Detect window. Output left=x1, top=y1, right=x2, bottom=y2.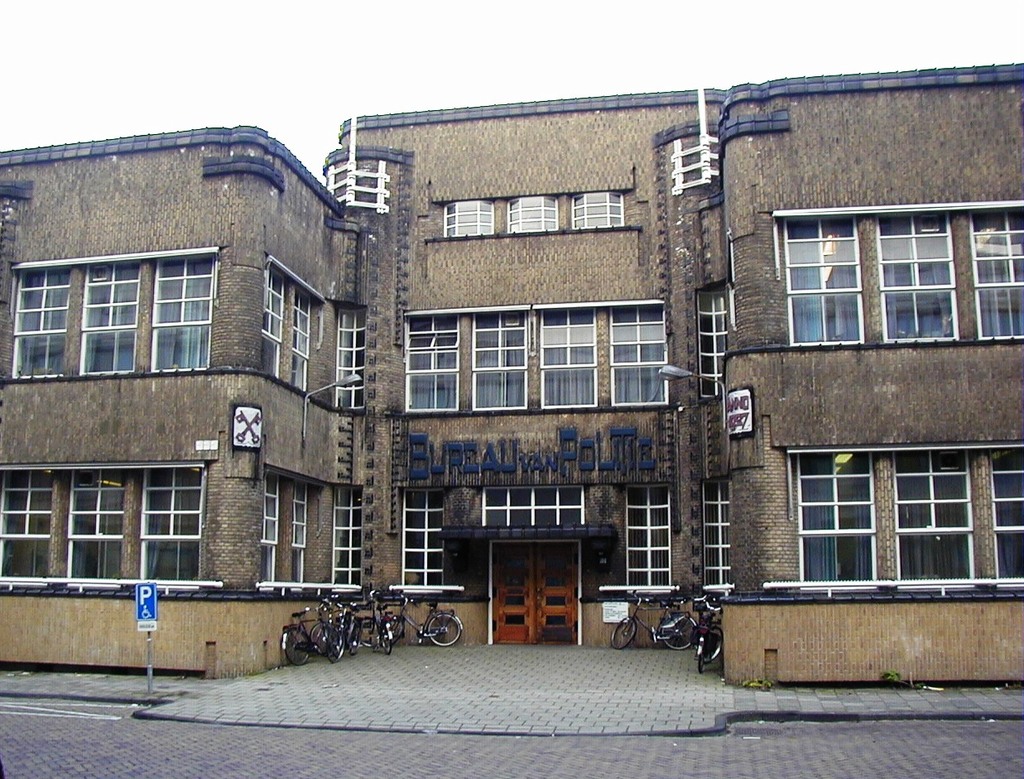
left=330, top=481, right=358, bottom=594.
